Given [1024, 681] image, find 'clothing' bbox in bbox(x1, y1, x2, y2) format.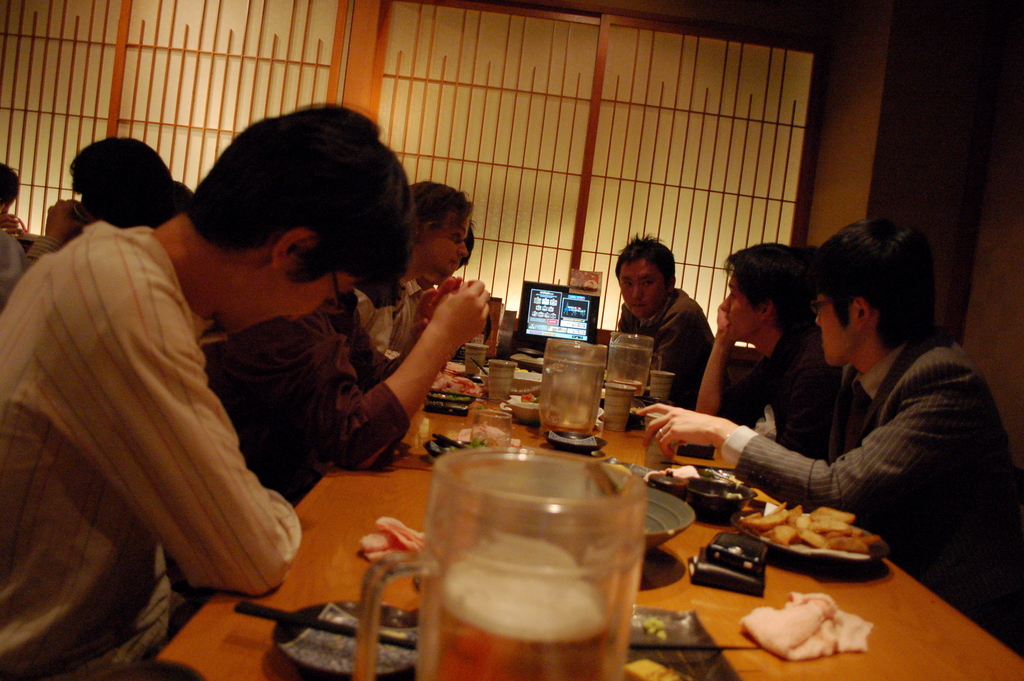
bbox(346, 256, 419, 380).
